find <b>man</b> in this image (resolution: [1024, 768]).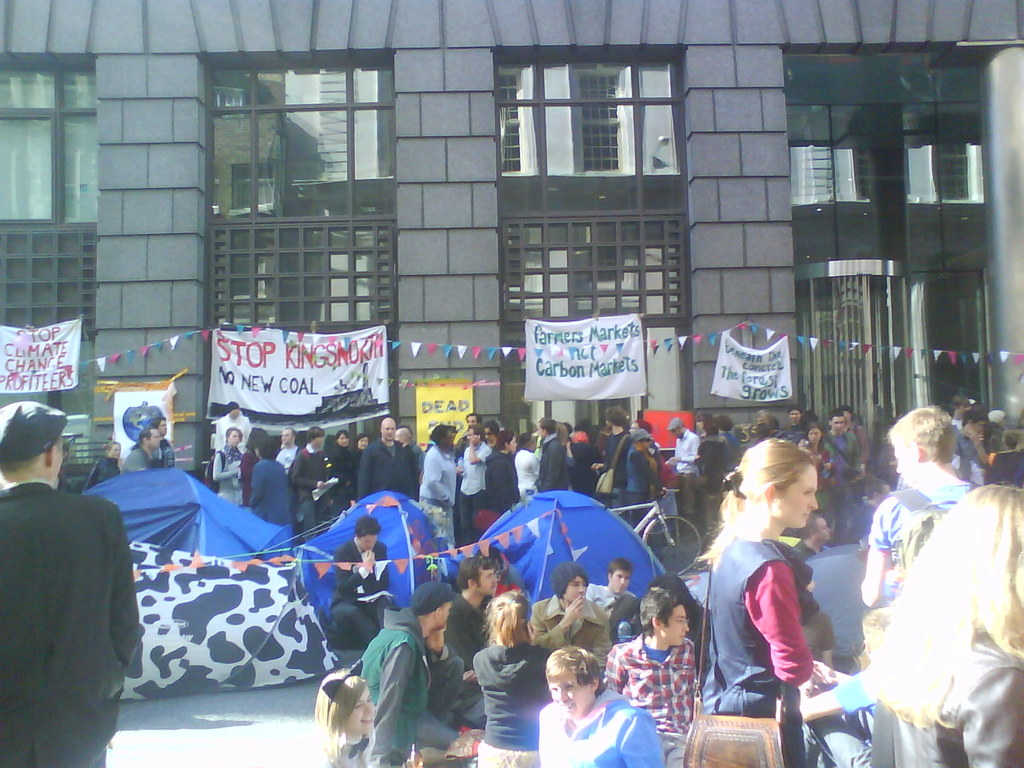
rect(149, 418, 176, 467).
